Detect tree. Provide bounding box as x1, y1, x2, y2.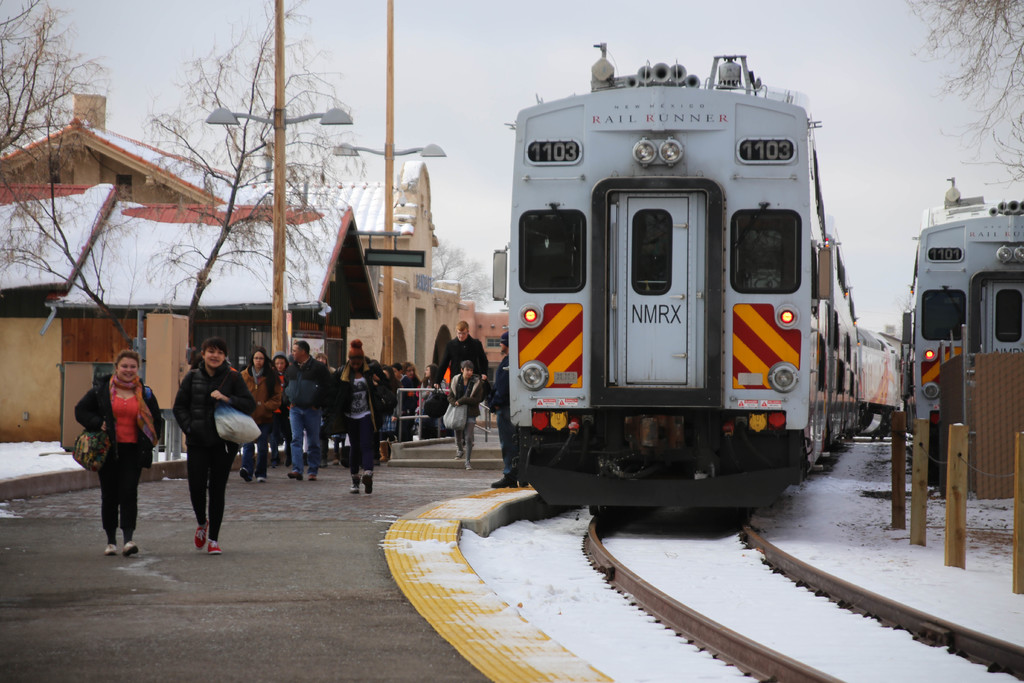
433, 239, 503, 315.
